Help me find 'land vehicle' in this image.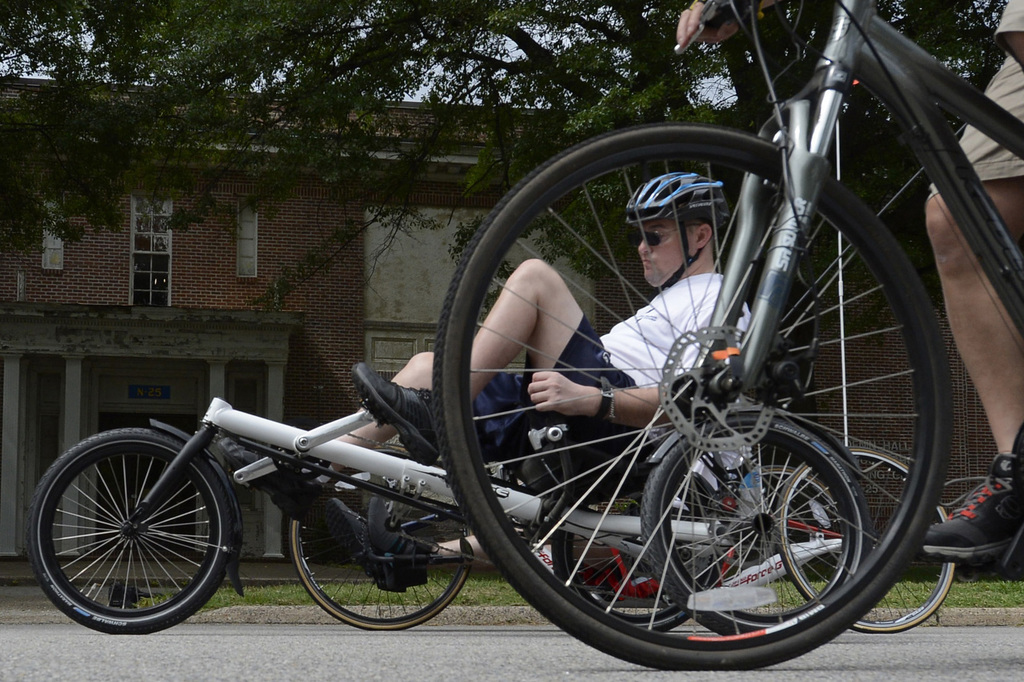
Found it: (x1=287, y1=448, x2=958, y2=636).
